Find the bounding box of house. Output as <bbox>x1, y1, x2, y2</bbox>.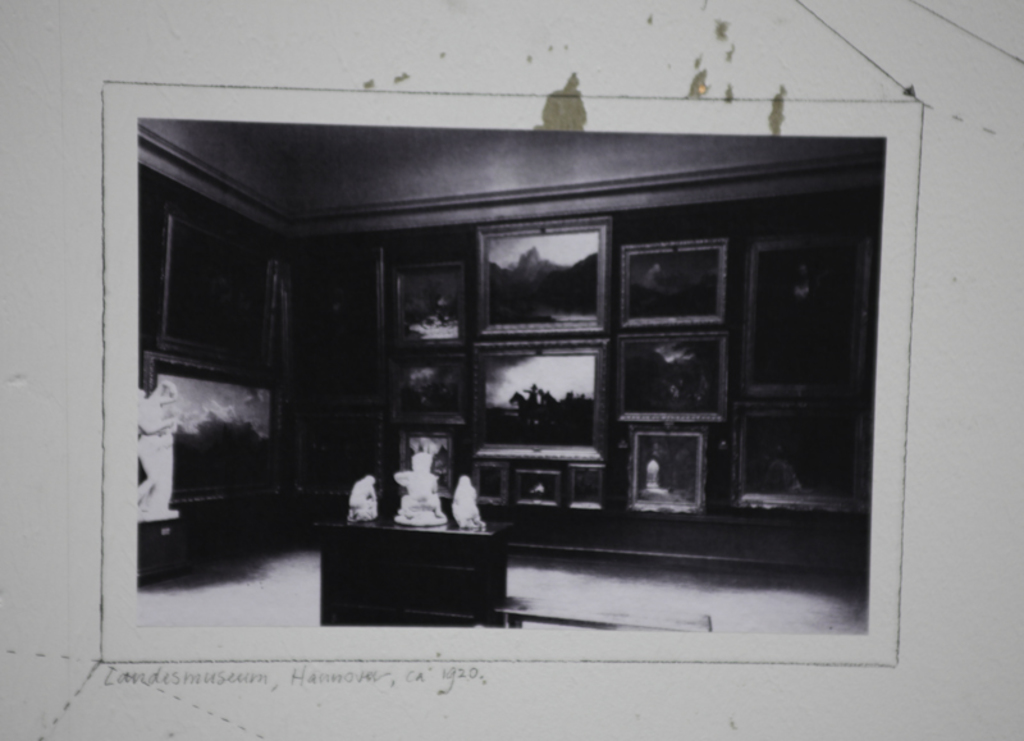
<bbox>137, 114, 874, 623</bbox>.
